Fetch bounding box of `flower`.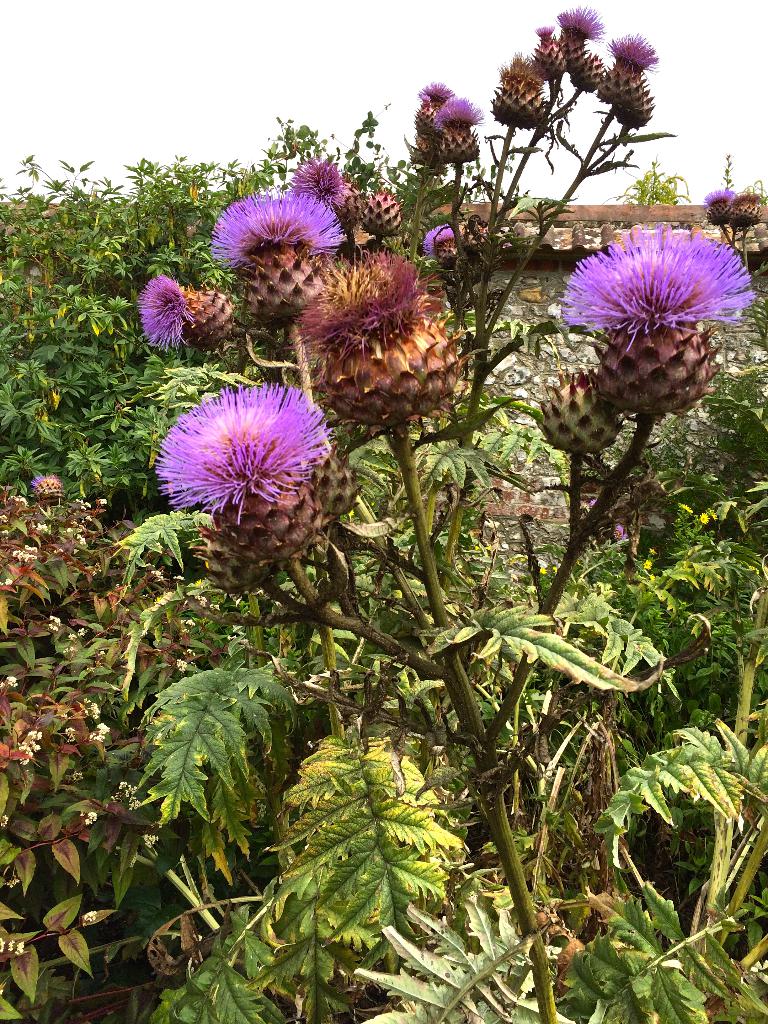
Bbox: 437:95:486:131.
